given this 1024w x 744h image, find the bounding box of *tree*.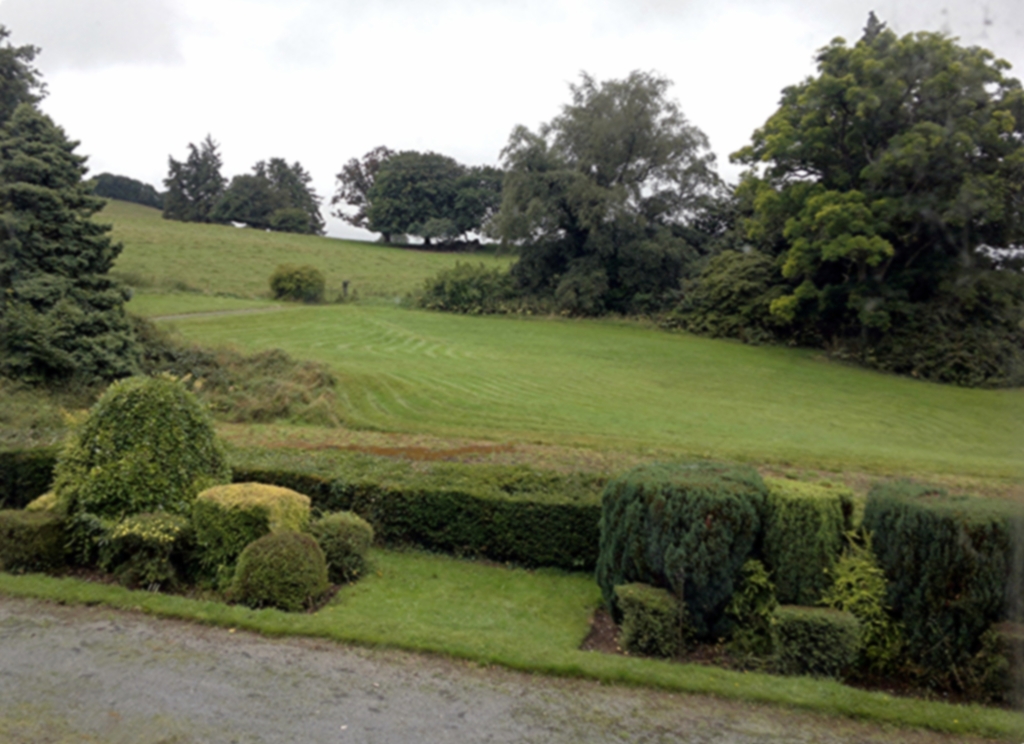
(x1=364, y1=152, x2=498, y2=246).
